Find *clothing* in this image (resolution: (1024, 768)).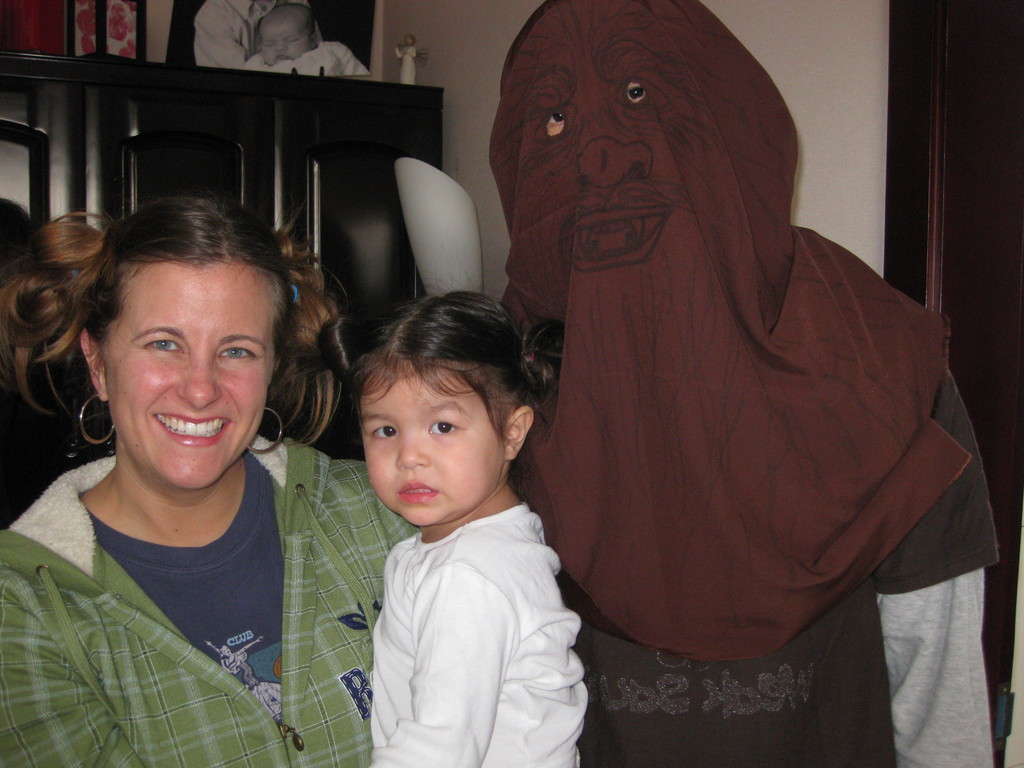
546 362 1006 767.
